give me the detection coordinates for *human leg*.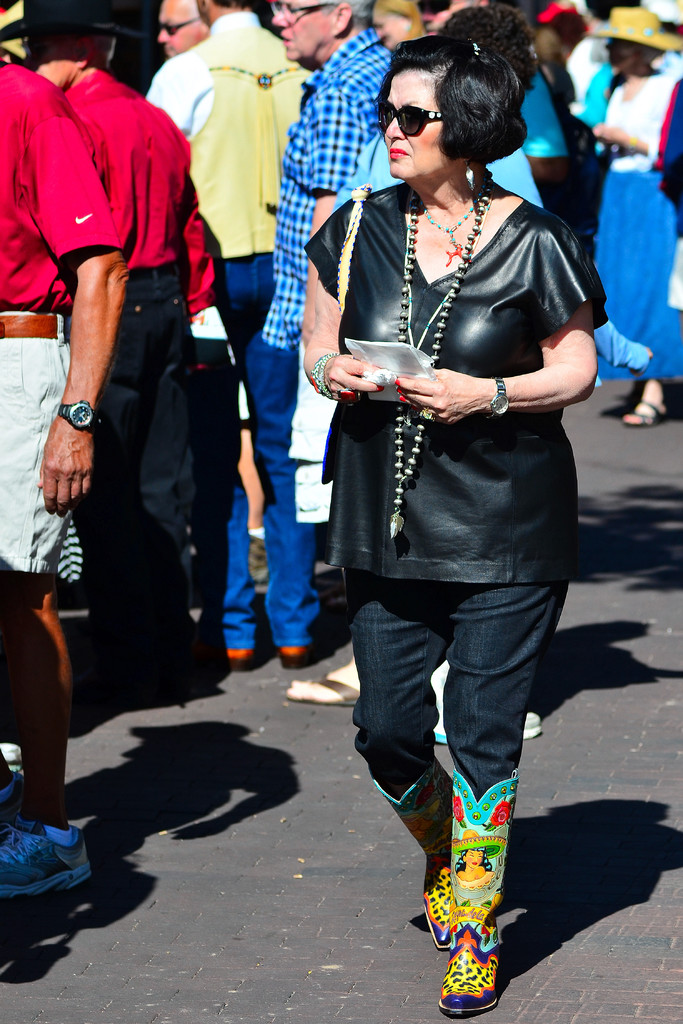
pyautogui.locateOnScreen(209, 328, 261, 666).
